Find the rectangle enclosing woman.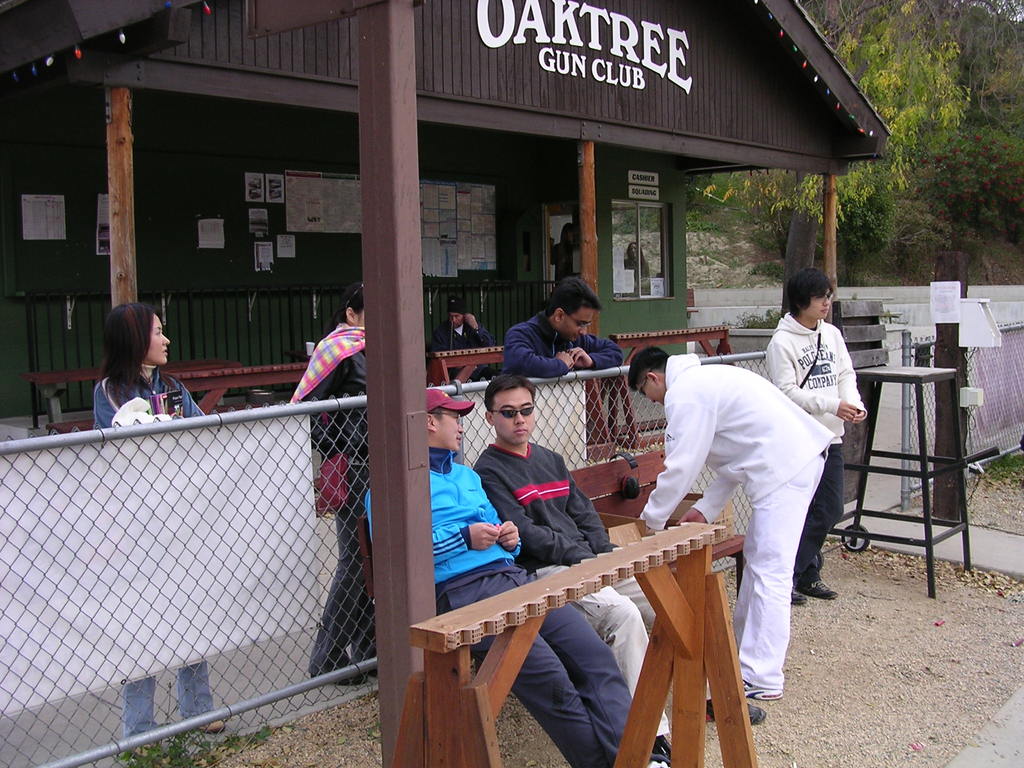
290,276,369,688.
